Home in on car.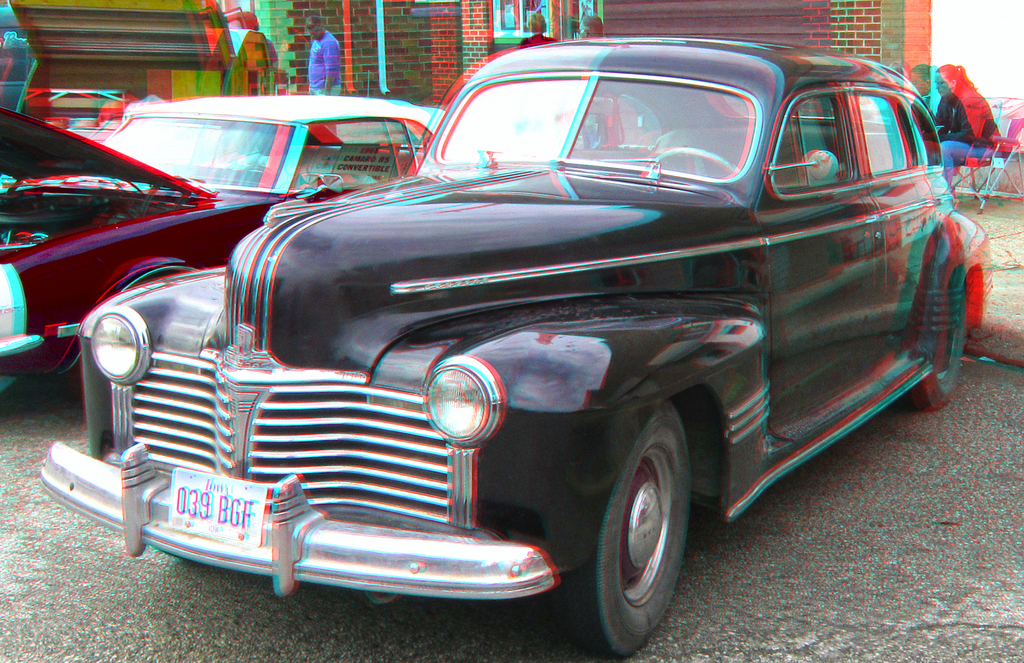
Homed in at l=42, t=52, r=986, b=639.
